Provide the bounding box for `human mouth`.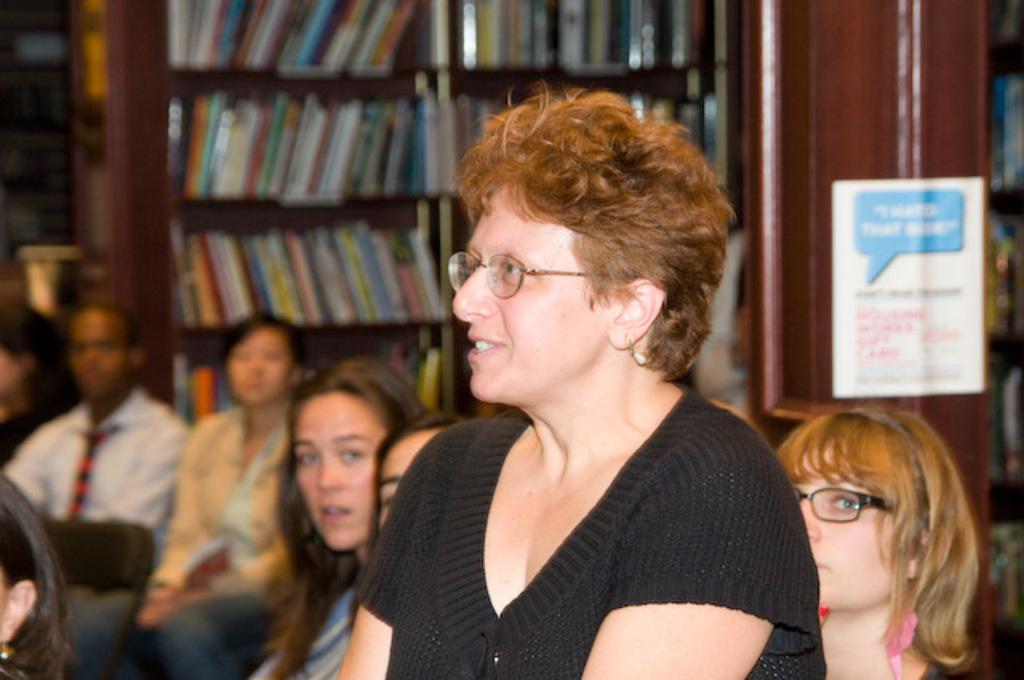
322:502:350:520.
